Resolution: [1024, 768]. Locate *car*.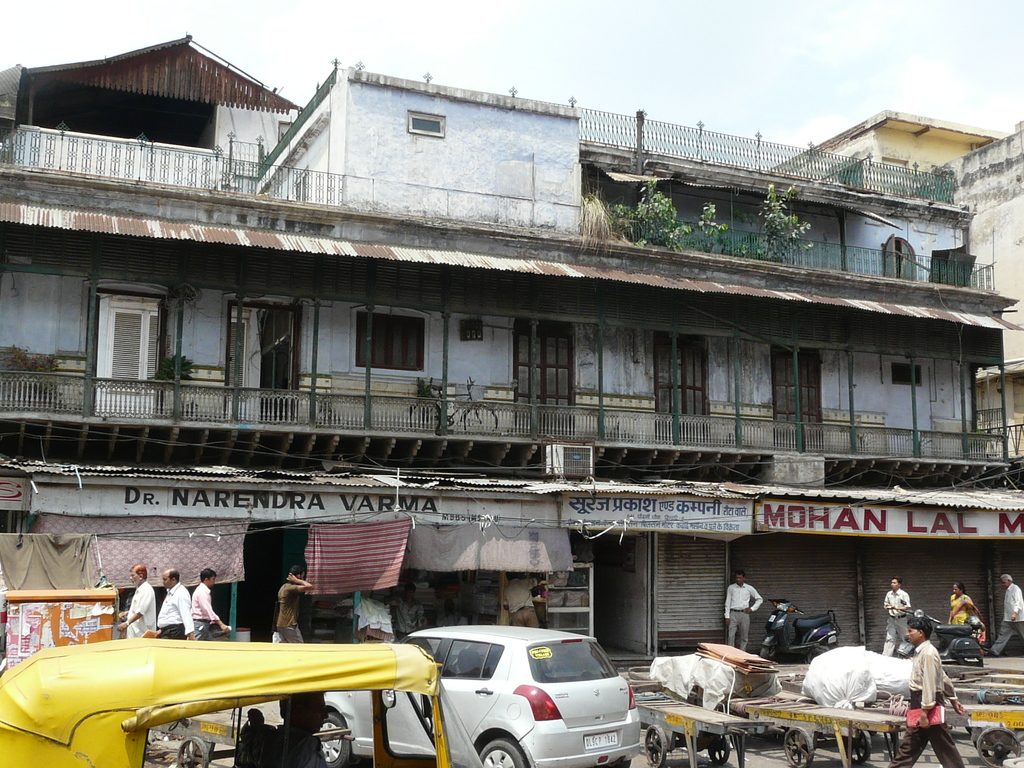
region(312, 622, 641, 765).
